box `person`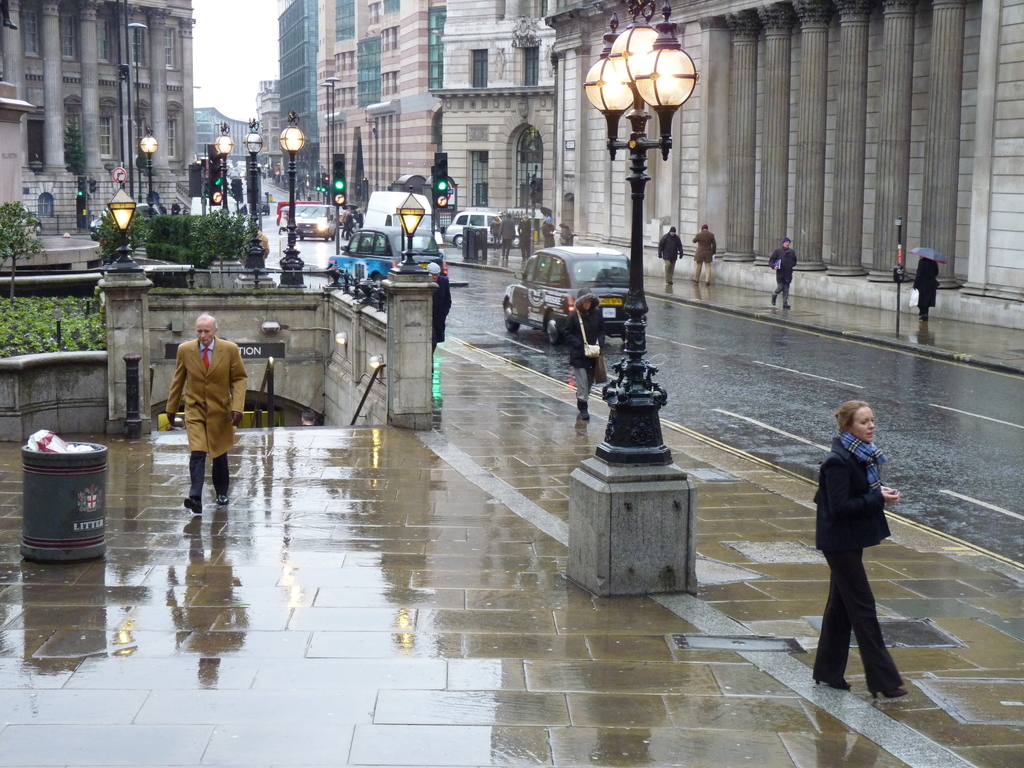
556, 294, 599, 424
